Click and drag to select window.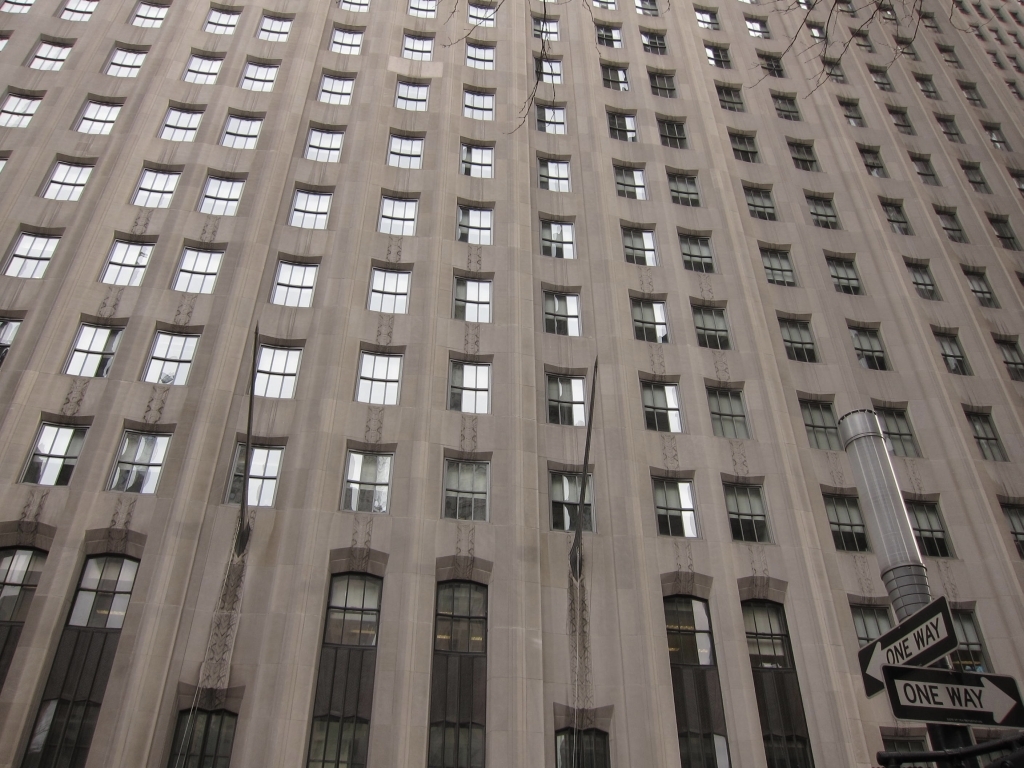
Selection: rect(668, 165, 698, 203).
